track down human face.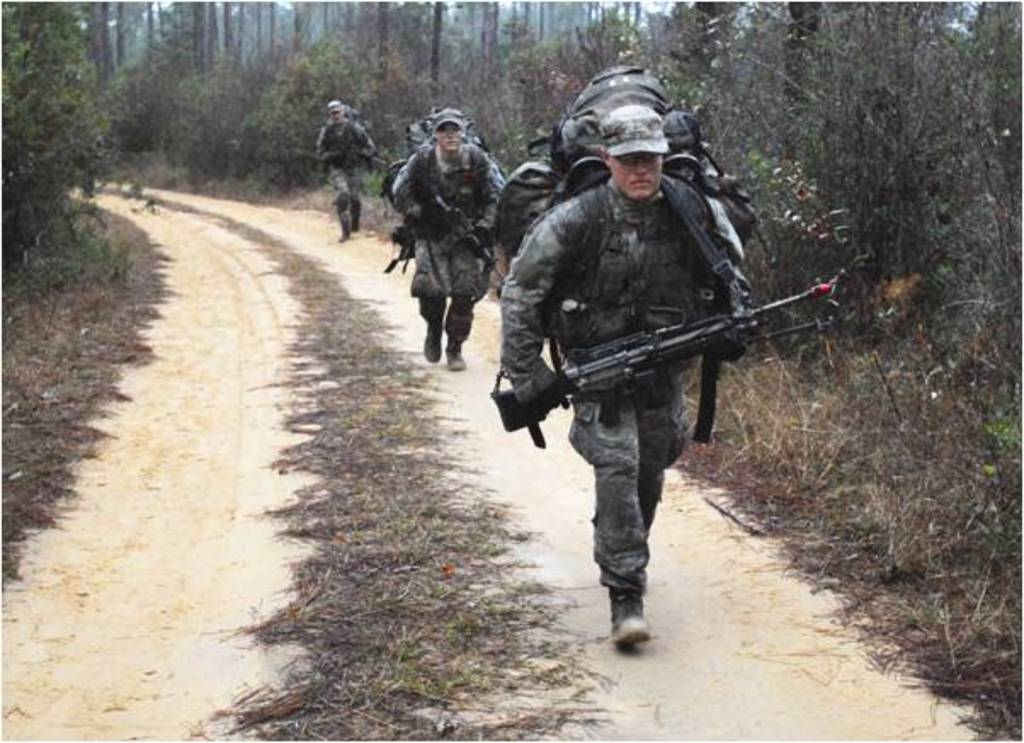
Tracked to pyautogui.locateOnScreen(609, 148, 662, 194).
